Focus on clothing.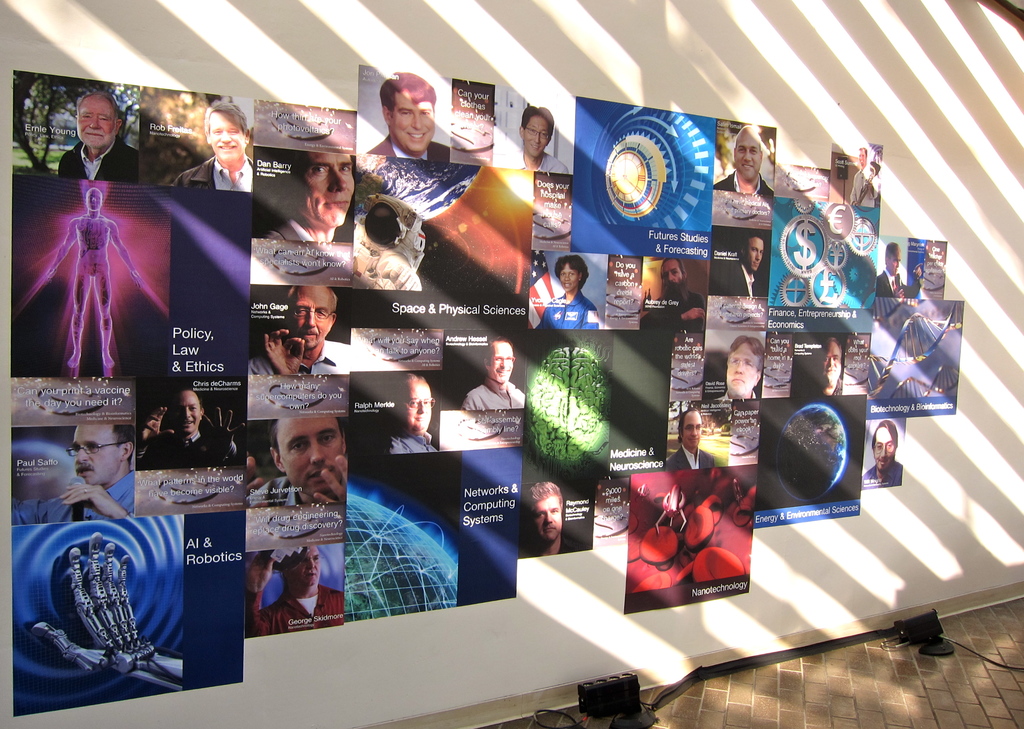
Focused at left=15, top=474, right=135, bottom=525.
